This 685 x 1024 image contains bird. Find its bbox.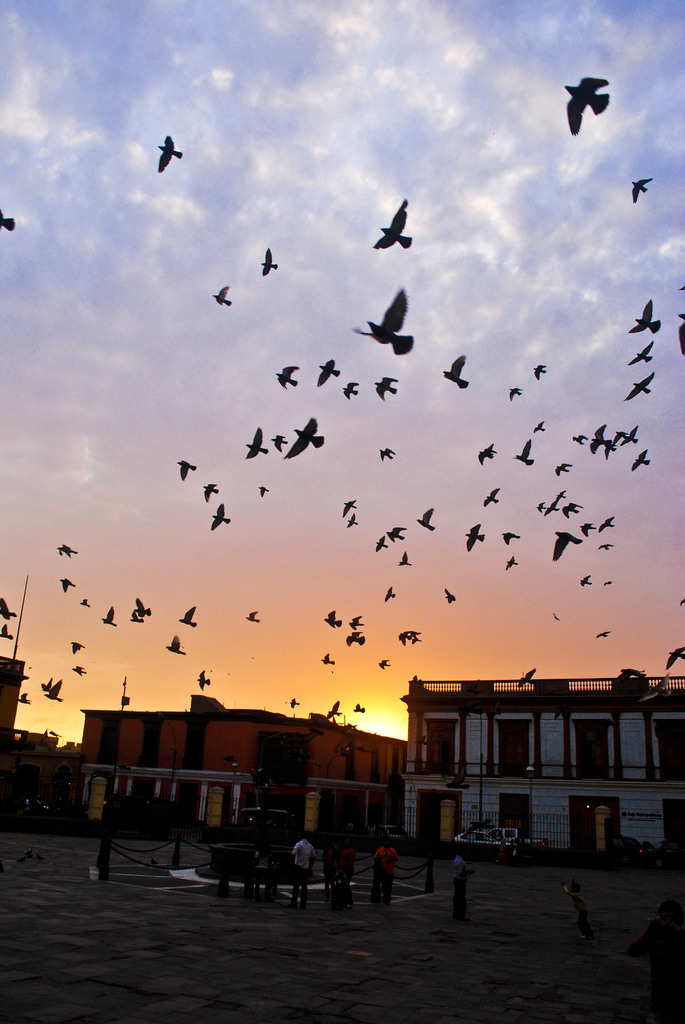
left=349, top=612, right=365, bottom=628.
